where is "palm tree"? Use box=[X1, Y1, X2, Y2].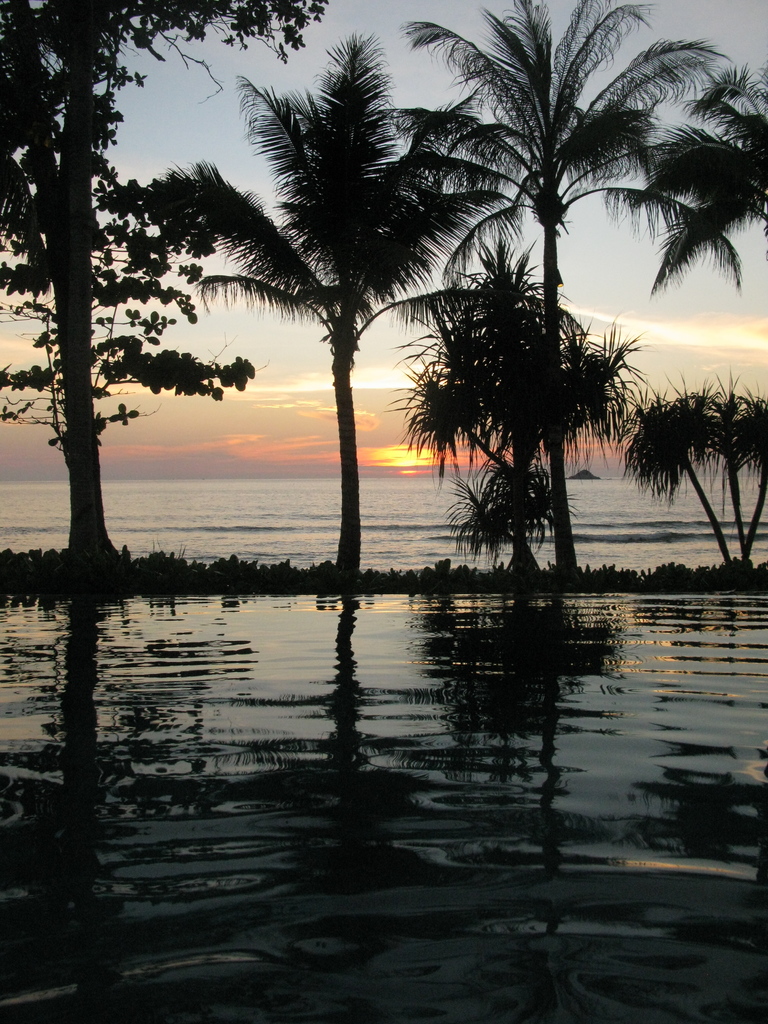
box=[0, 0, 141, 484].
